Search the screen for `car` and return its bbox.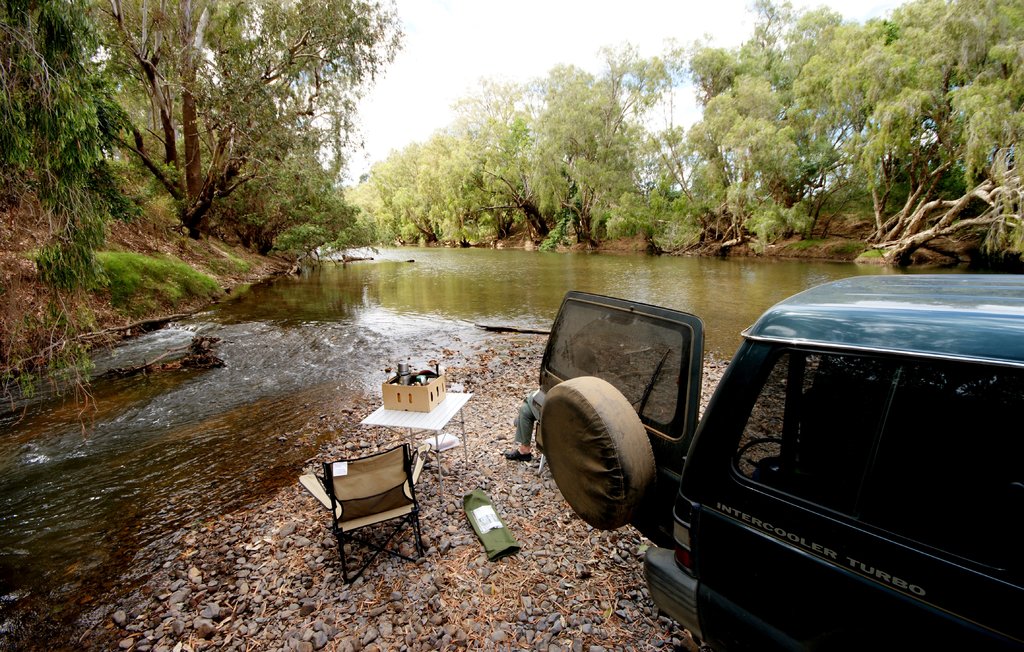
Found: crop(541, 276, 1023, 651).
